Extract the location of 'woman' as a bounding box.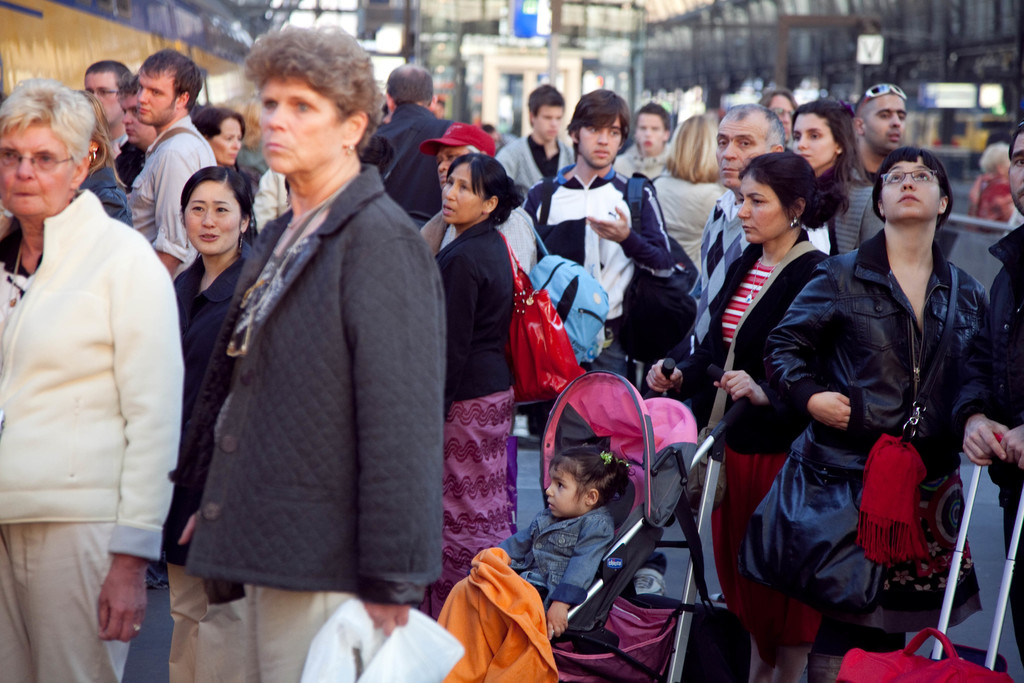
187/24/448/682.
